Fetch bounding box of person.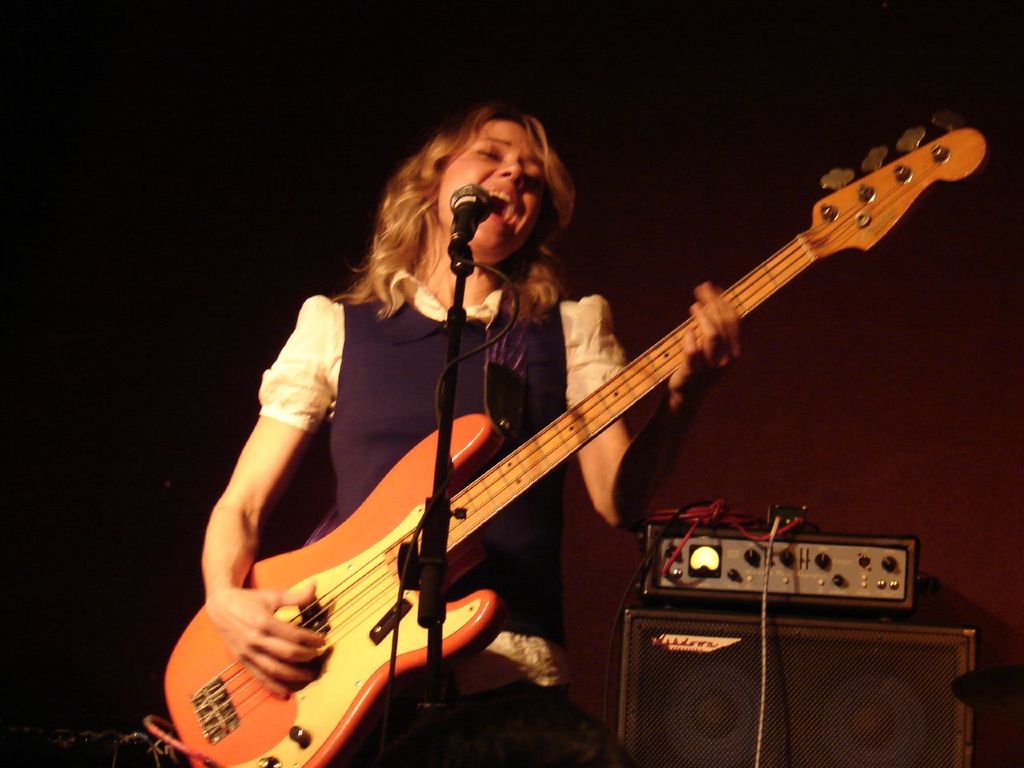
Bbox: left=201, top=26, right=967, bottom=766.
